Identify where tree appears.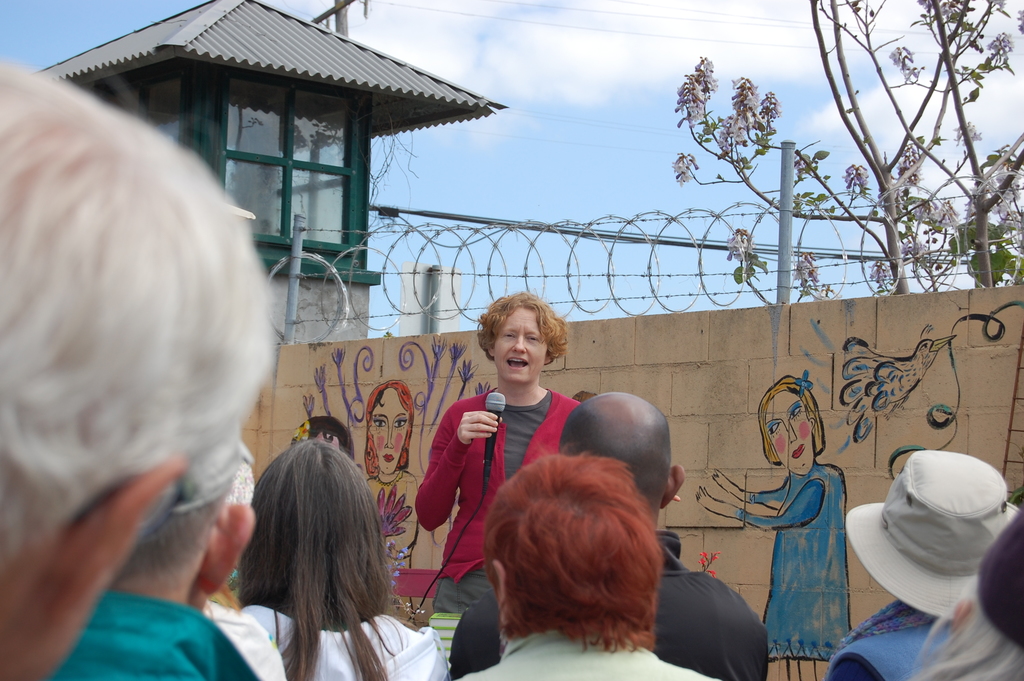
Appears at left=672, top=0, right=1023, bottom=292.
